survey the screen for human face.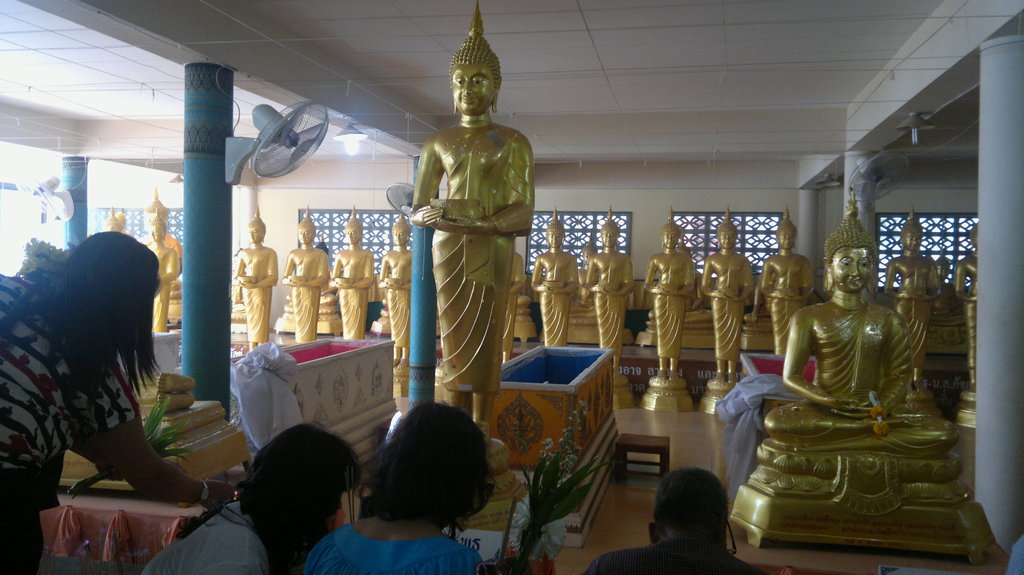
Survey found: crop(601, 229, 622, 251).
